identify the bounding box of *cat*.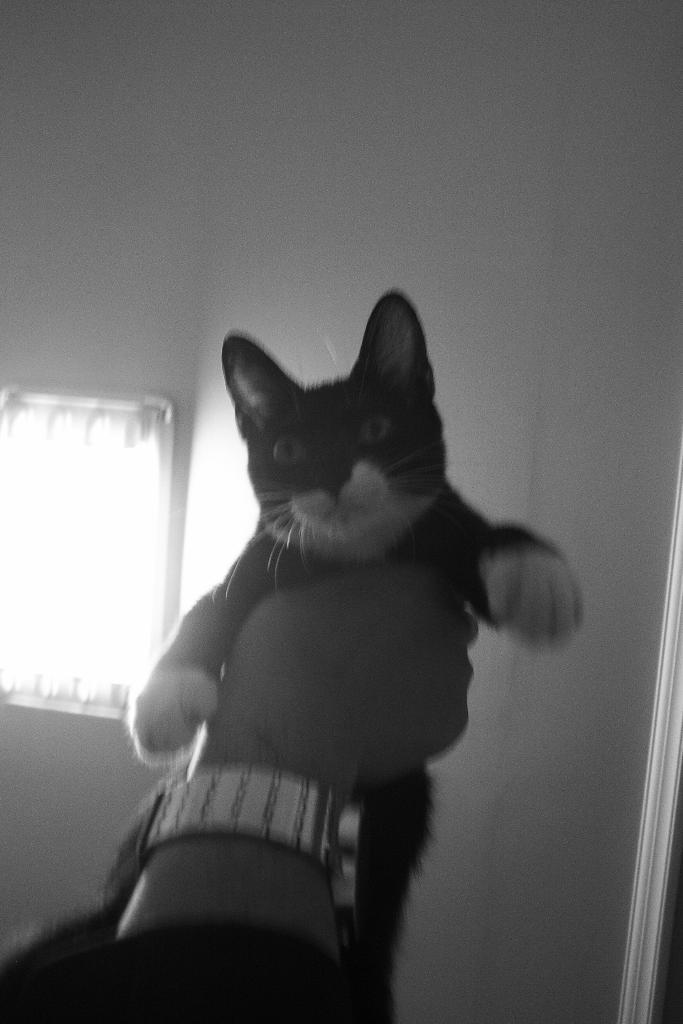
(x1=131, y1=281, x2=585, y2=1023).
